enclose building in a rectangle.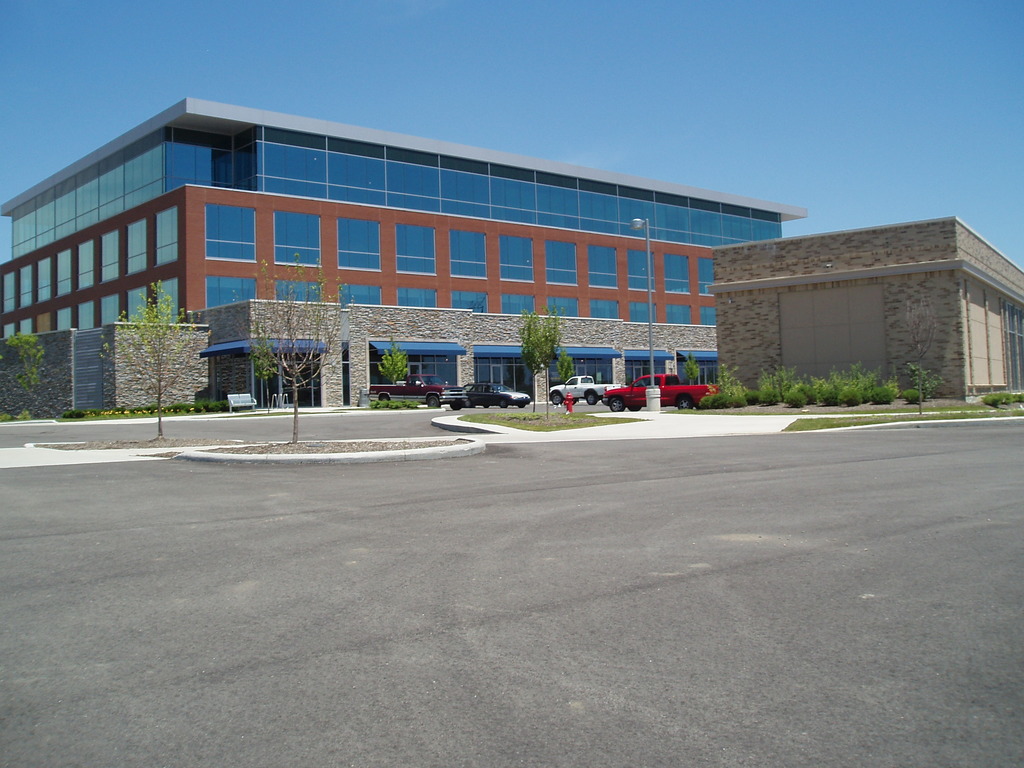
bbox=(0, 95, 811, 401).
